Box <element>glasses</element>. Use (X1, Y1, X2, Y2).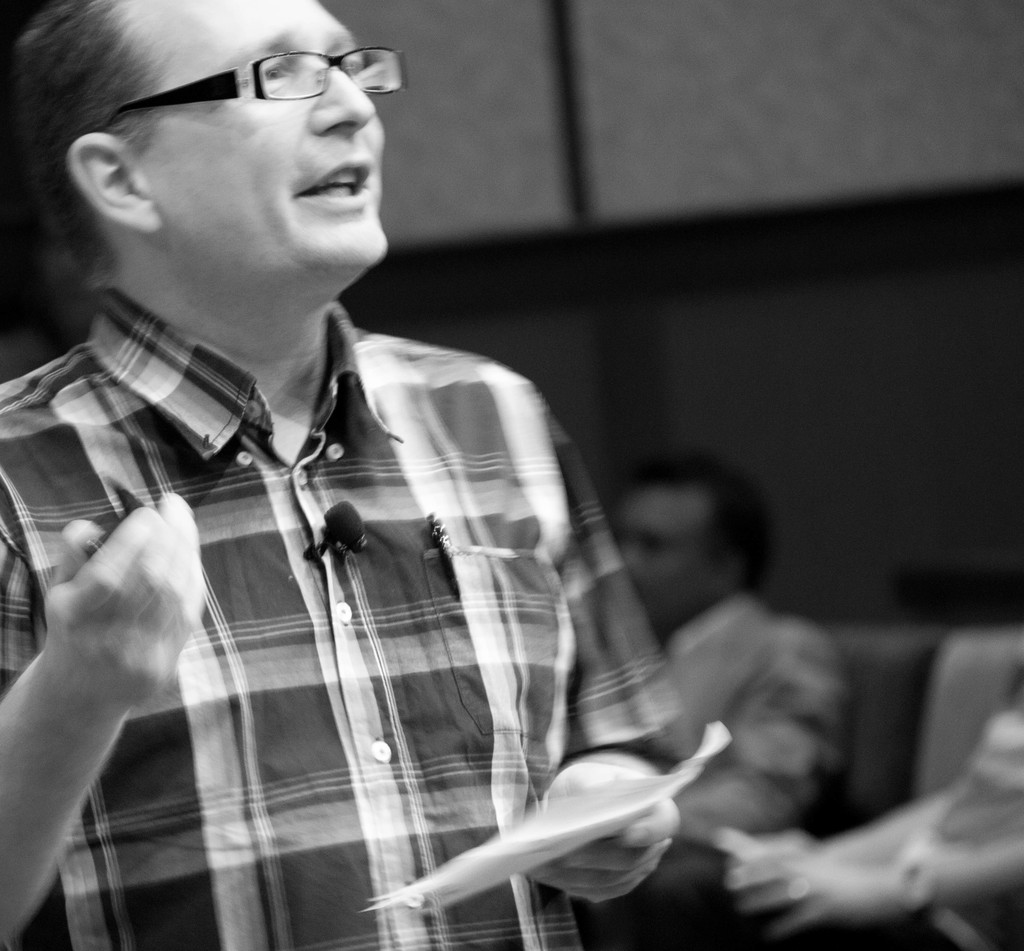
(97, 40, 415, 130).
